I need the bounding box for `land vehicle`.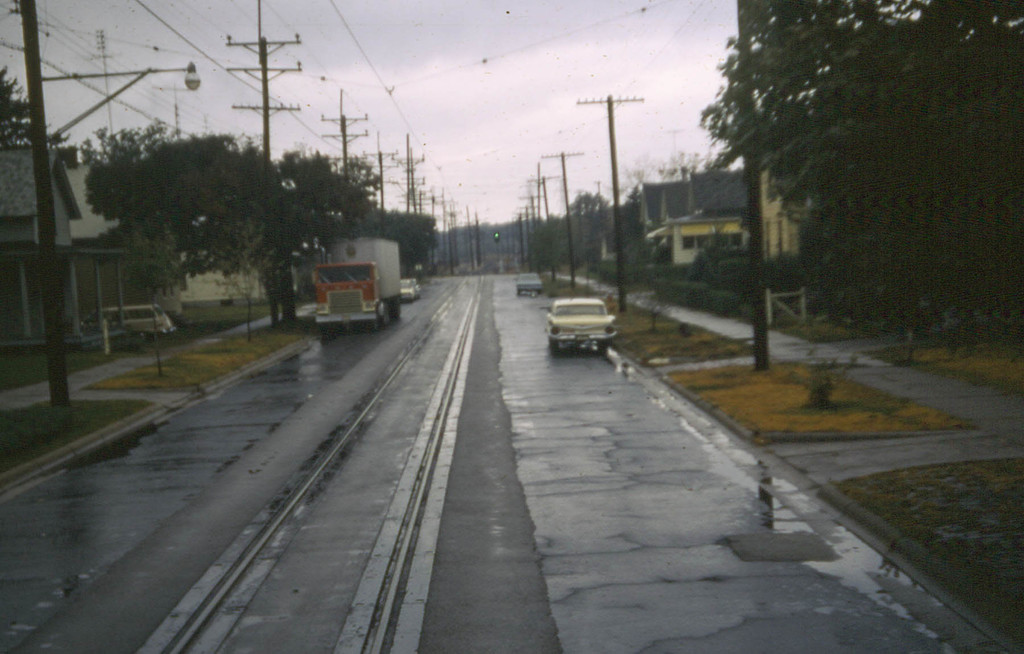
Here it is: bbox=[513, 273, 544, 298].
